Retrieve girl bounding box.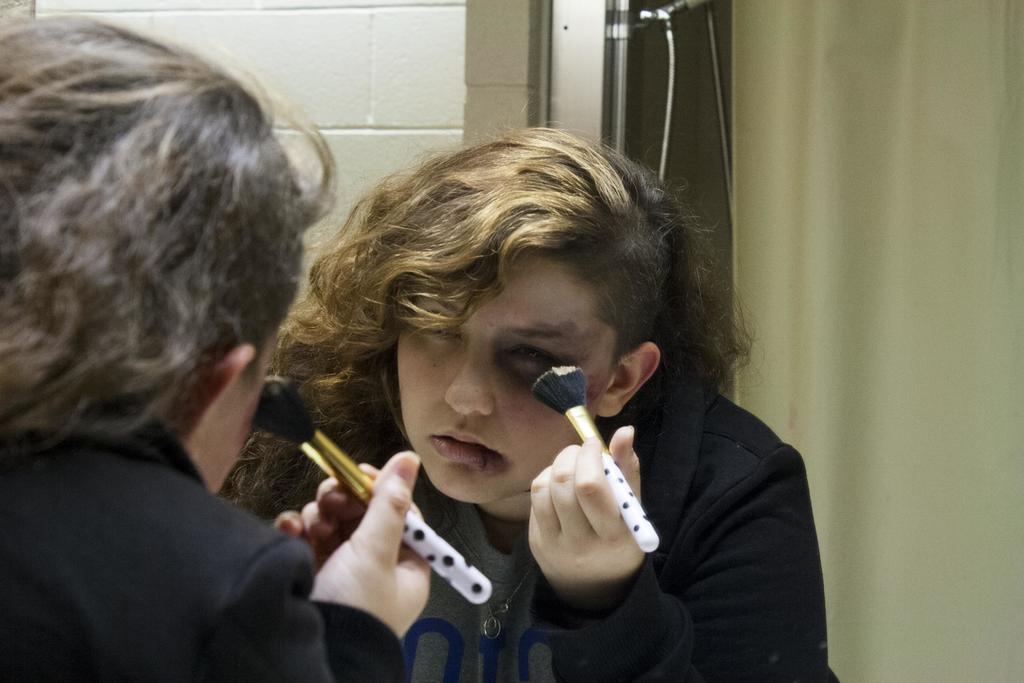
Bounding box: {"x1": 0, "y1": 15, "x2": 429, "y2": 682}.
